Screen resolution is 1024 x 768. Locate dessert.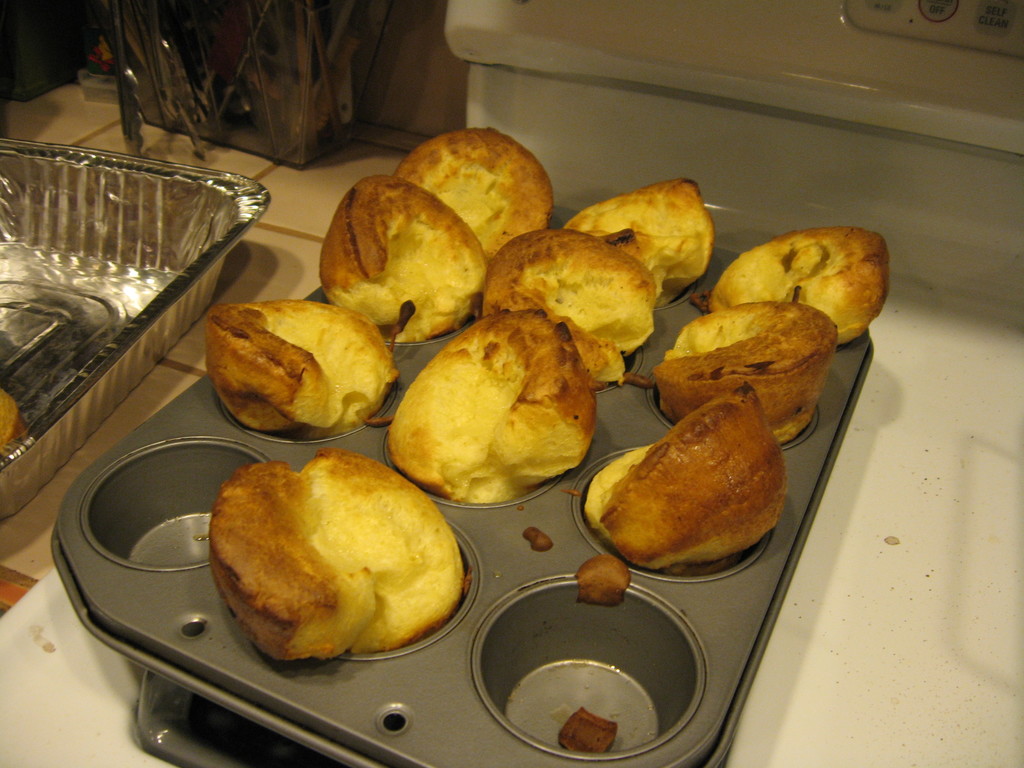
<box>579,383,799,569</box>.
